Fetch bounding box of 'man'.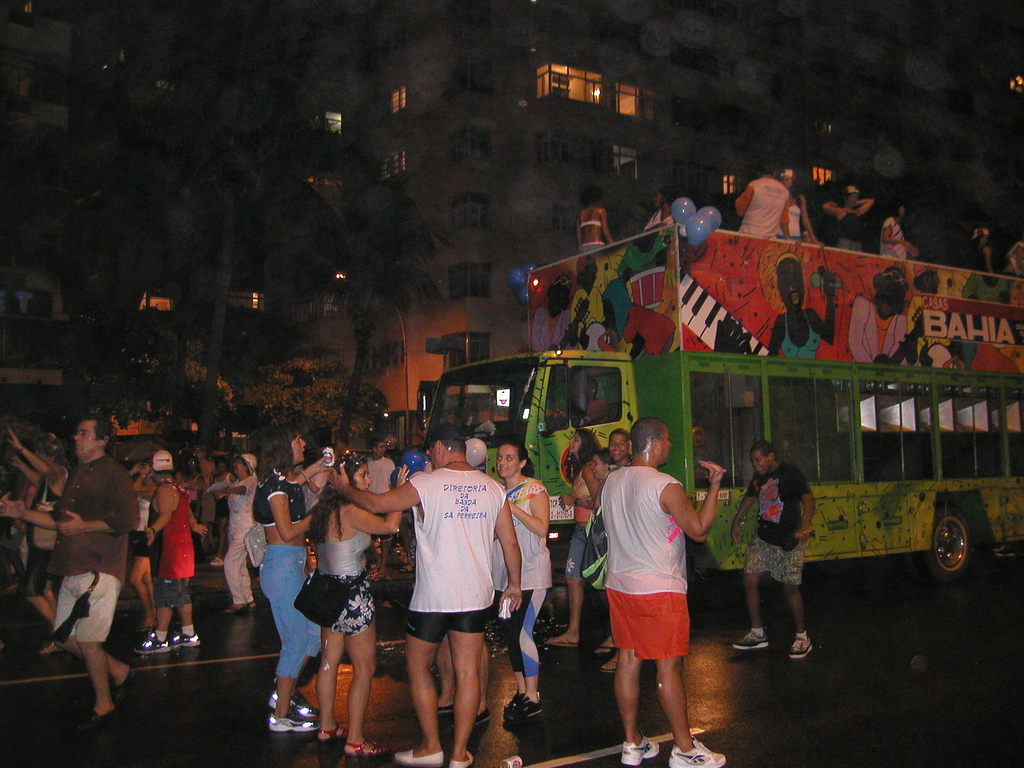
Bbox: crop(729, 442, 813, 658).
